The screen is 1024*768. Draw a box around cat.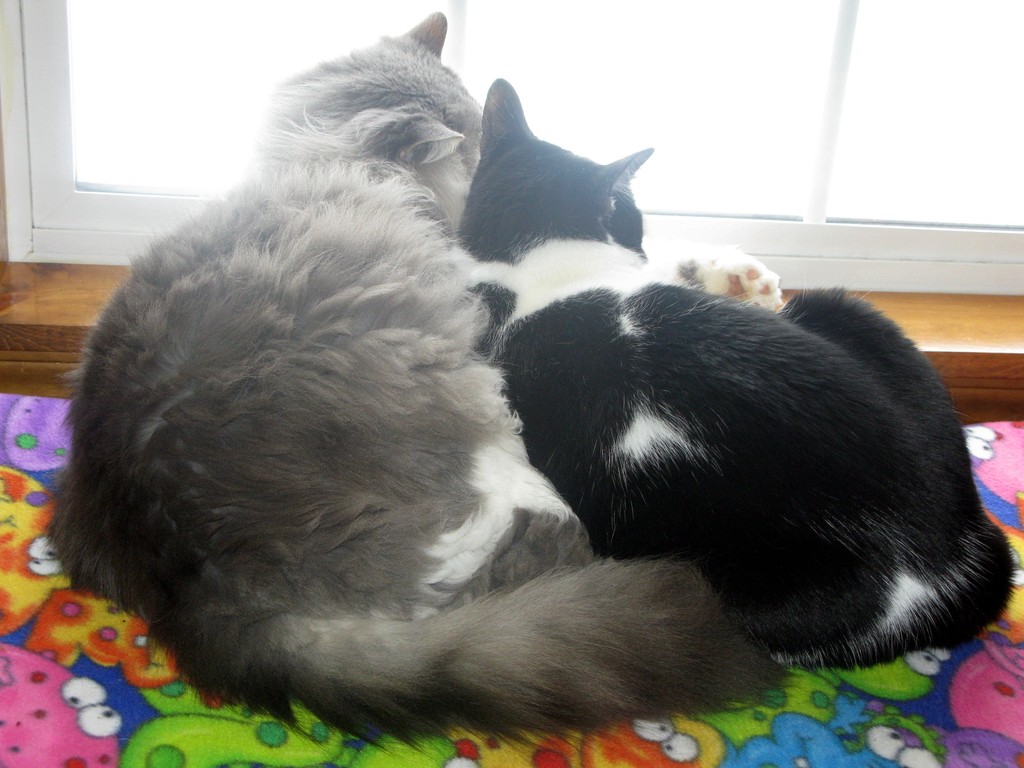
bbox=[452, 69, 1011, 667].
